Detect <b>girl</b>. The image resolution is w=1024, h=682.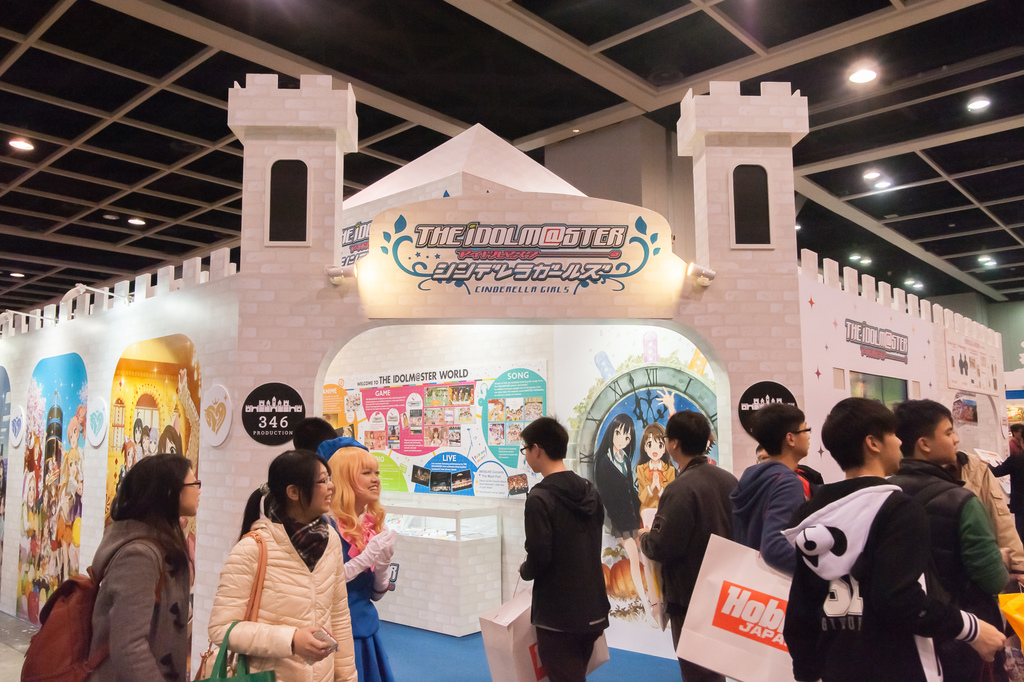
bbox=[637, 425, 675, 533].
